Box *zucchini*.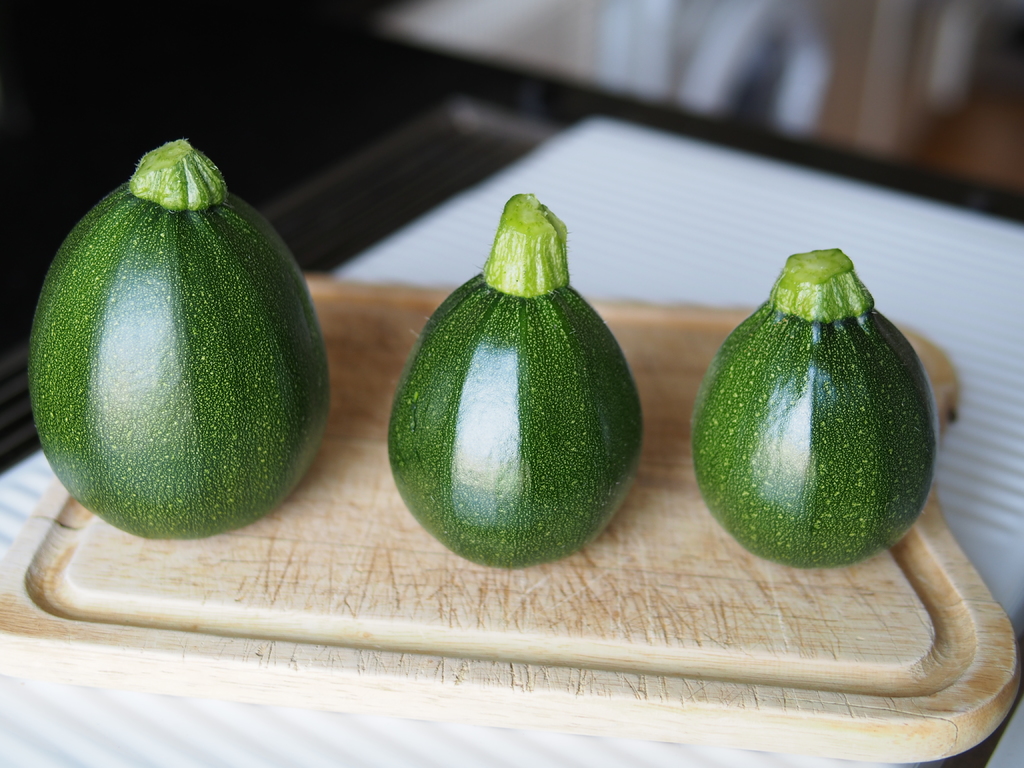
(left=690, top=241, right=940, bottom=566).
